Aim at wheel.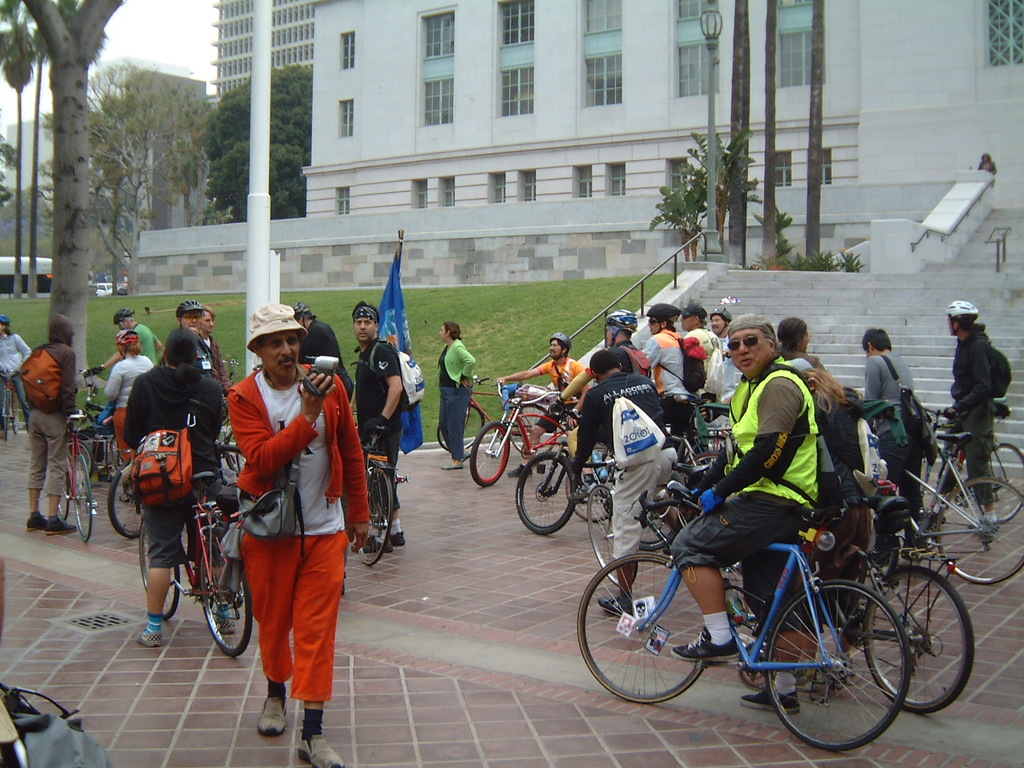
Aimed at crop(225, 430, 238, 468).
